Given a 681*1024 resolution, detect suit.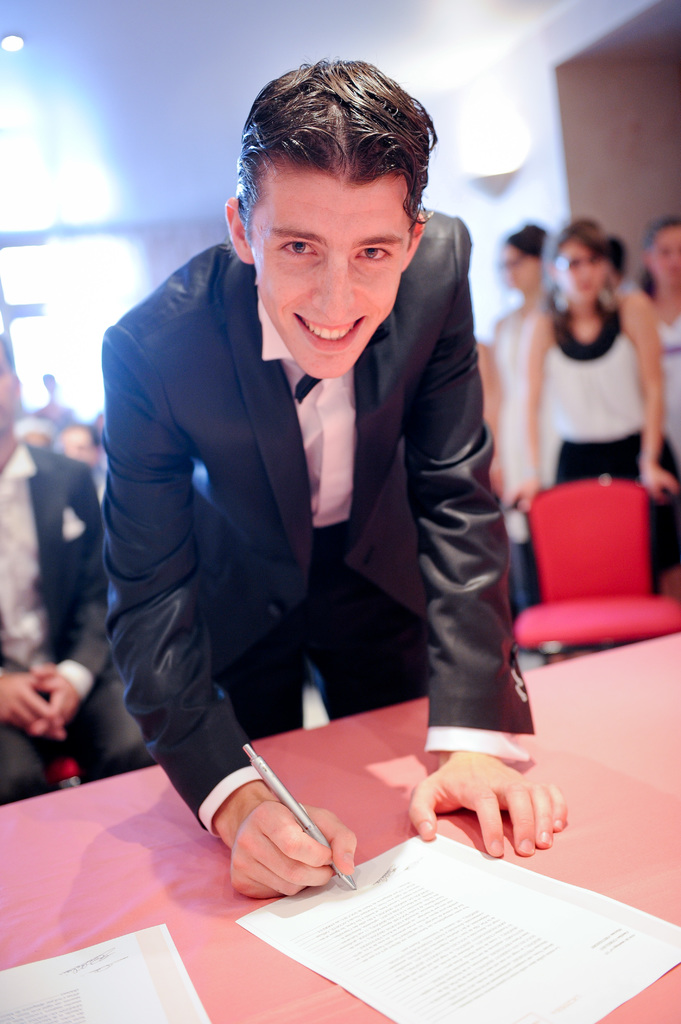
{"x1": 78, "y1": 161, "x2": 555, "y2": 906}.
